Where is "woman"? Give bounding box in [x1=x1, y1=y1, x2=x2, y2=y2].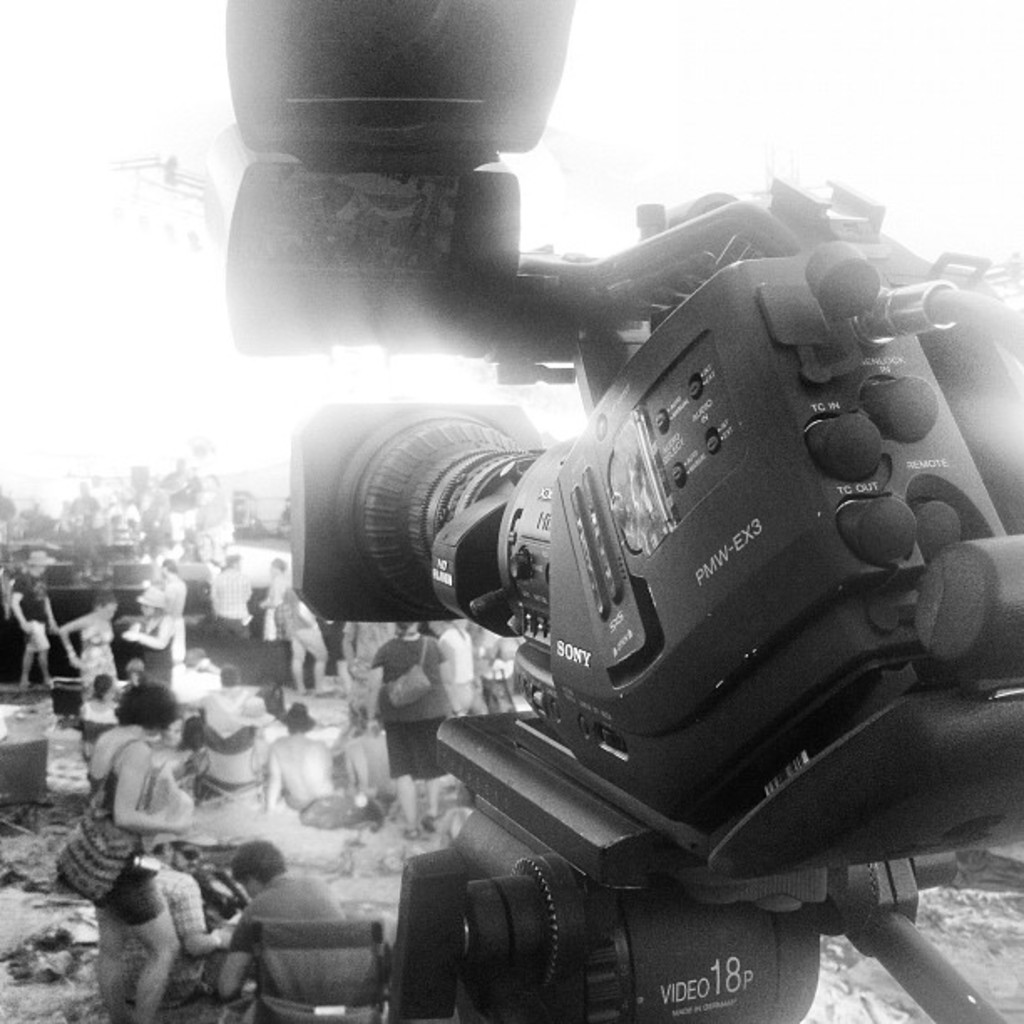
[x1=59, y1=591, x2=124, y2=701].
